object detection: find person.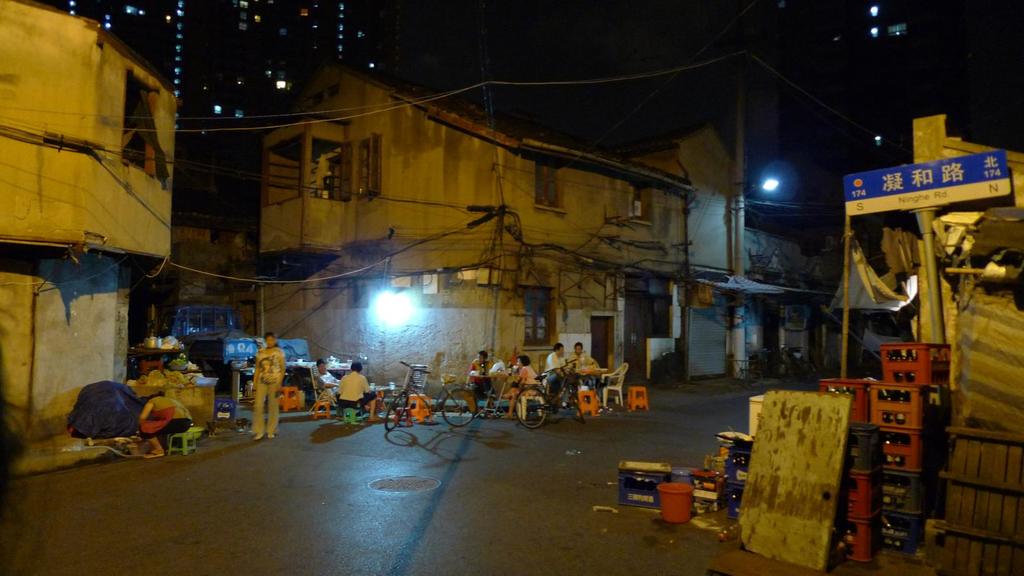
bbox=(232, 329, 284, 436).
